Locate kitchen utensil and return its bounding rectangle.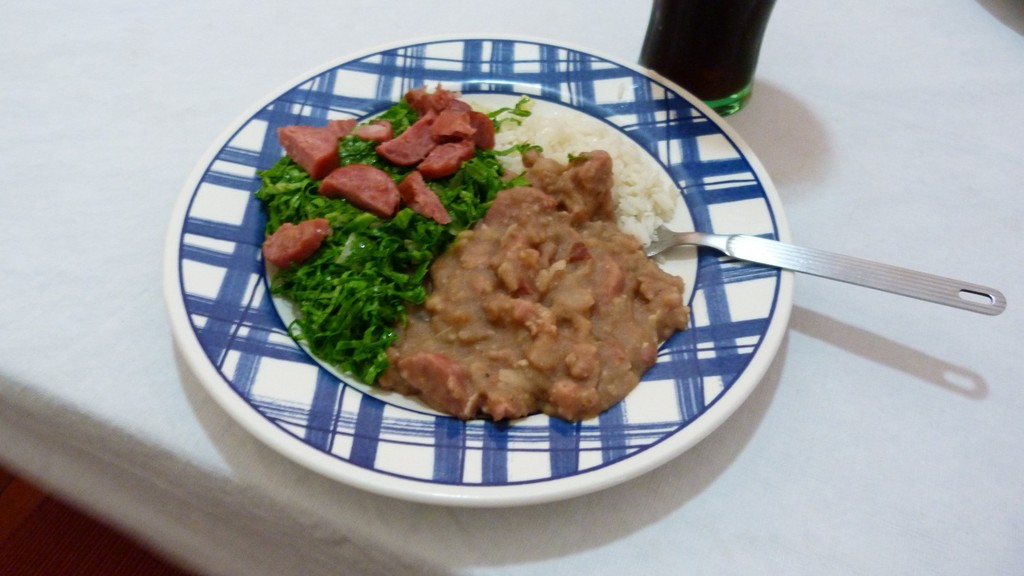
x1=645, y1=211, x2=1006, y2=303.
